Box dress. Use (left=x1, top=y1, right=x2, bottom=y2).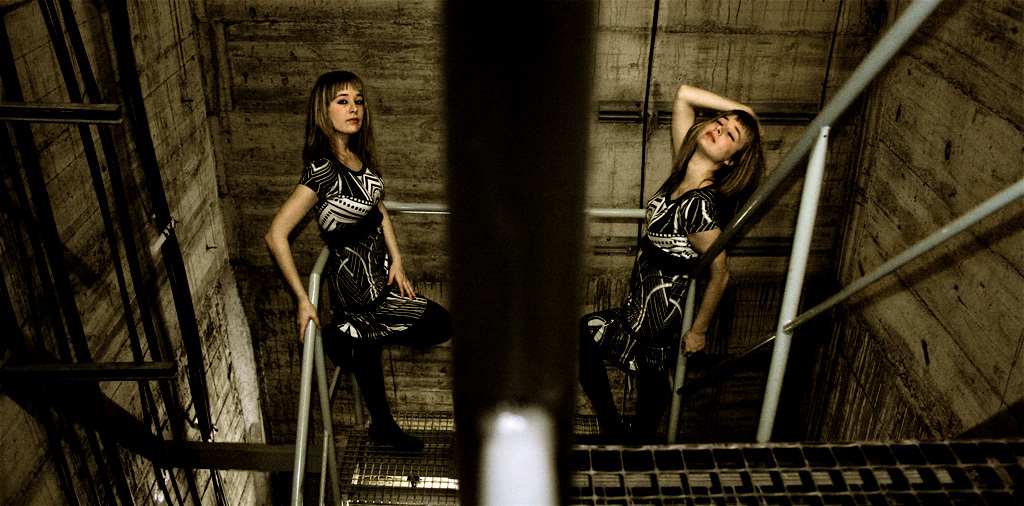
(left=293, top=153, right=429, bottom=343).
